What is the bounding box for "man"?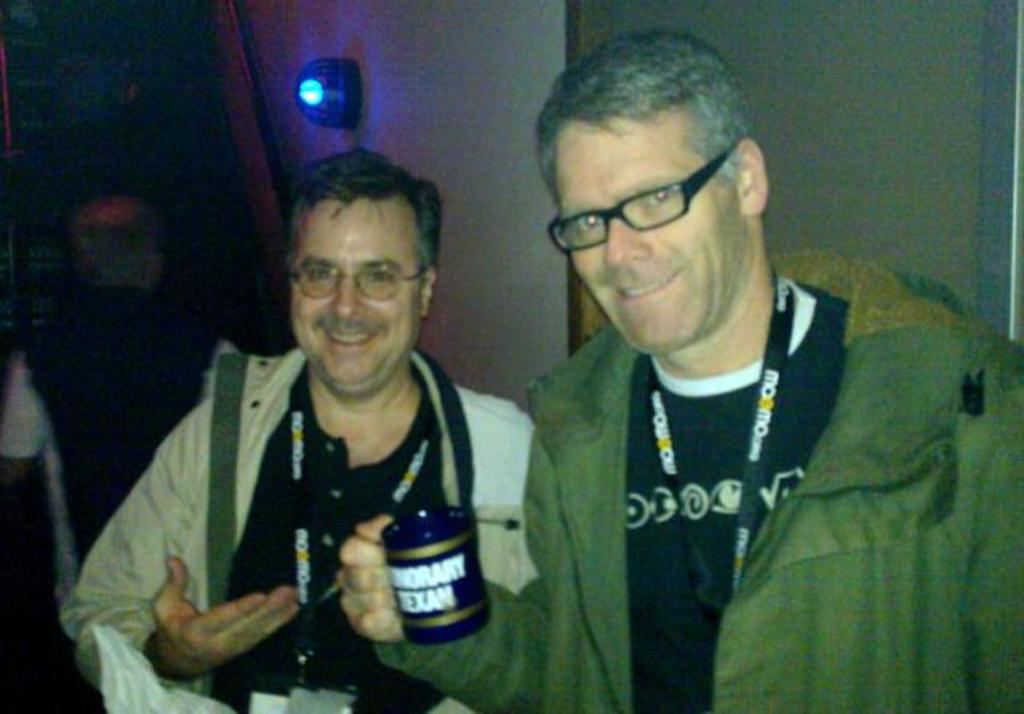
[2, 178, 221, 556].
